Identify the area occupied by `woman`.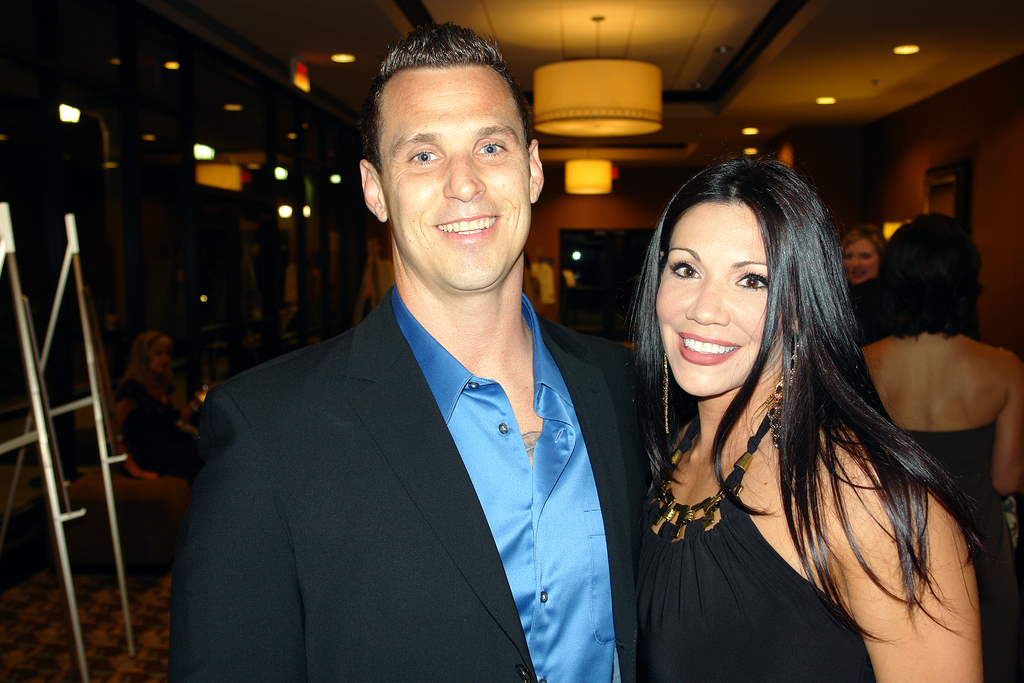
Area: {"x1": 602, "y1": 132, "x2": 988, "y2": 682}.
